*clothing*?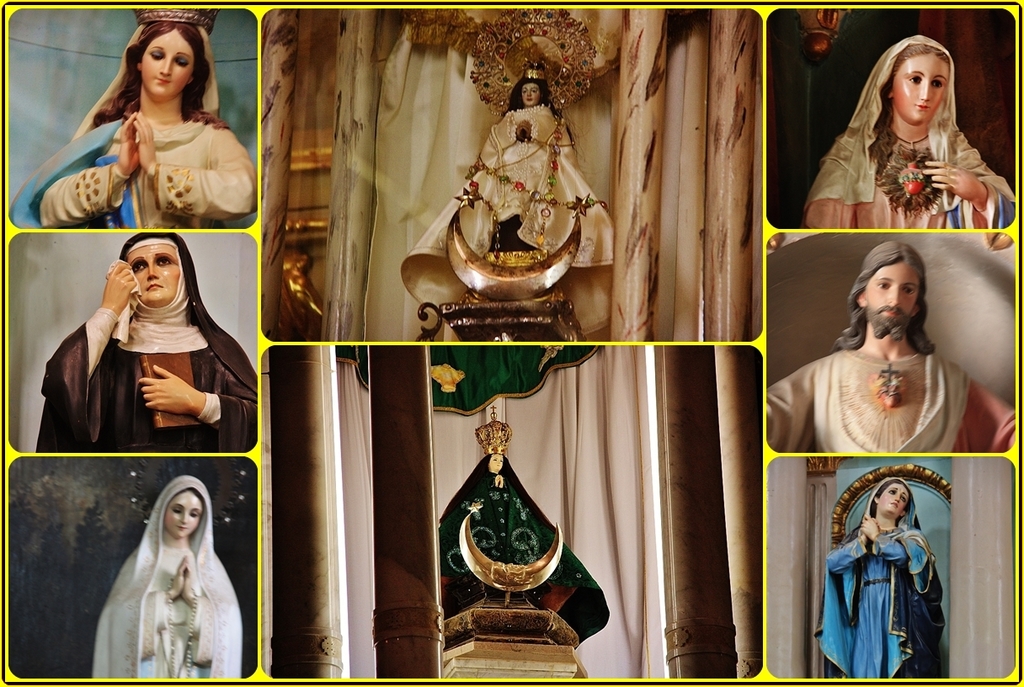
815 528 941 679
